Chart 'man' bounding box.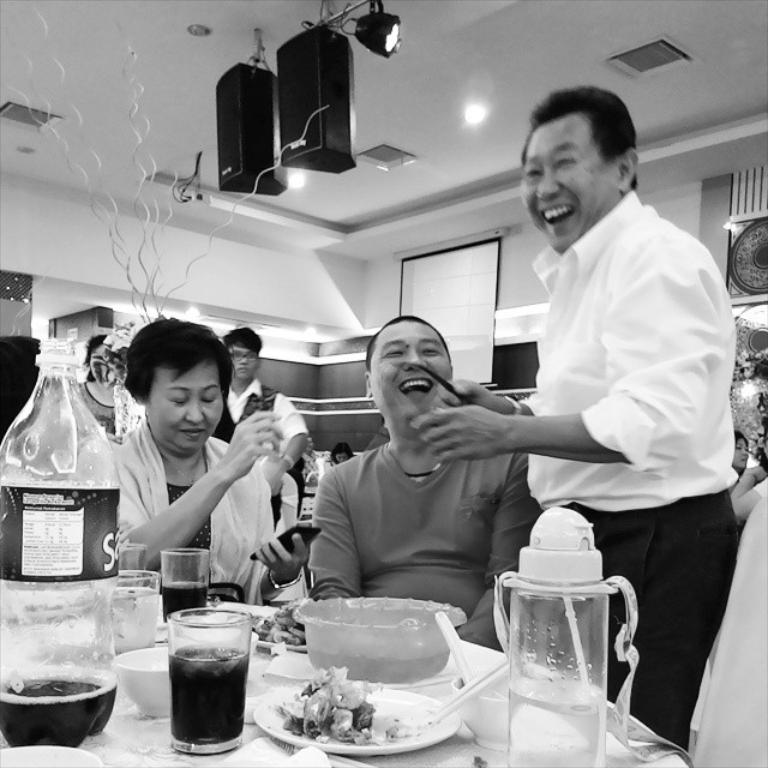
Charted: {"x1": 460, "y1": 84, "x2": 746, "y2": 696}.
